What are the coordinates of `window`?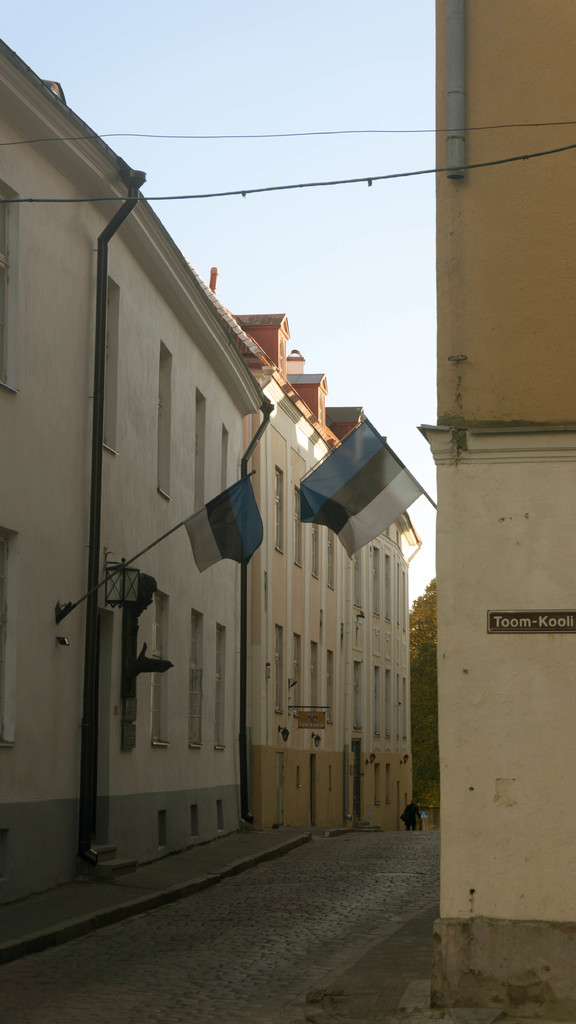
detection(269, 458, 287, 557).
